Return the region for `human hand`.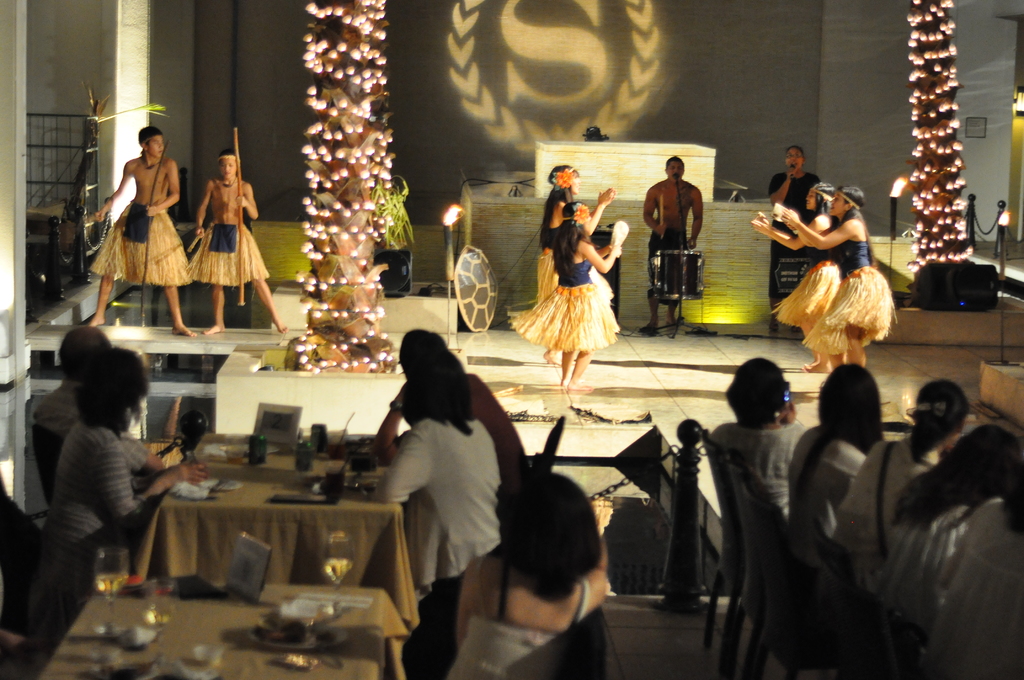
BBox(687, 234, 697, 249).
